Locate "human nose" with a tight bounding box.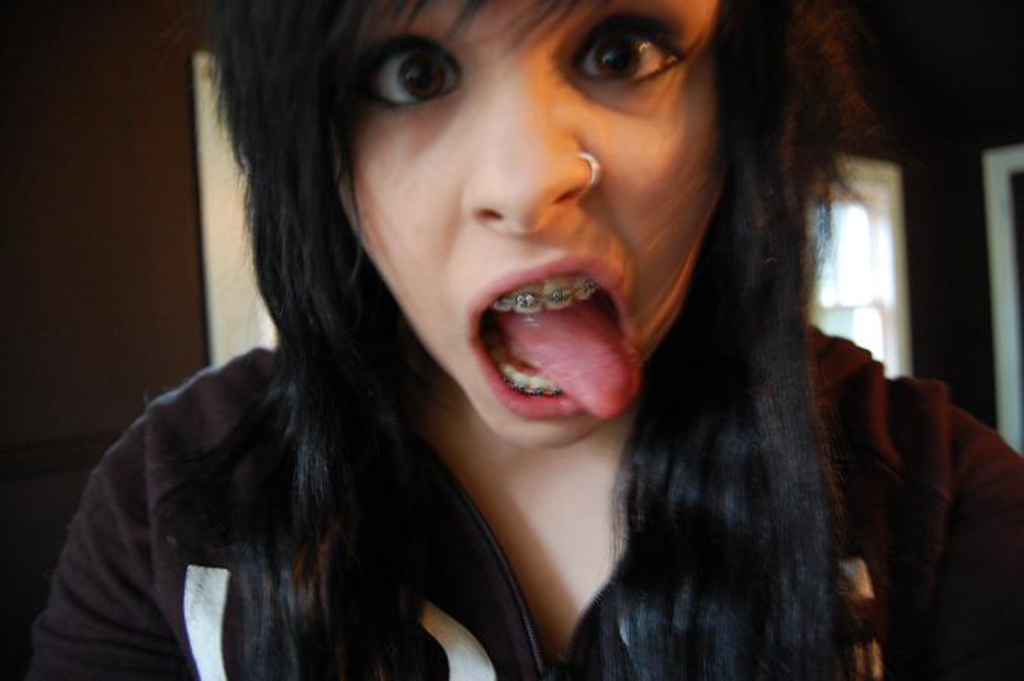
<bbox>460, 61, 600, 235</bbox>.
